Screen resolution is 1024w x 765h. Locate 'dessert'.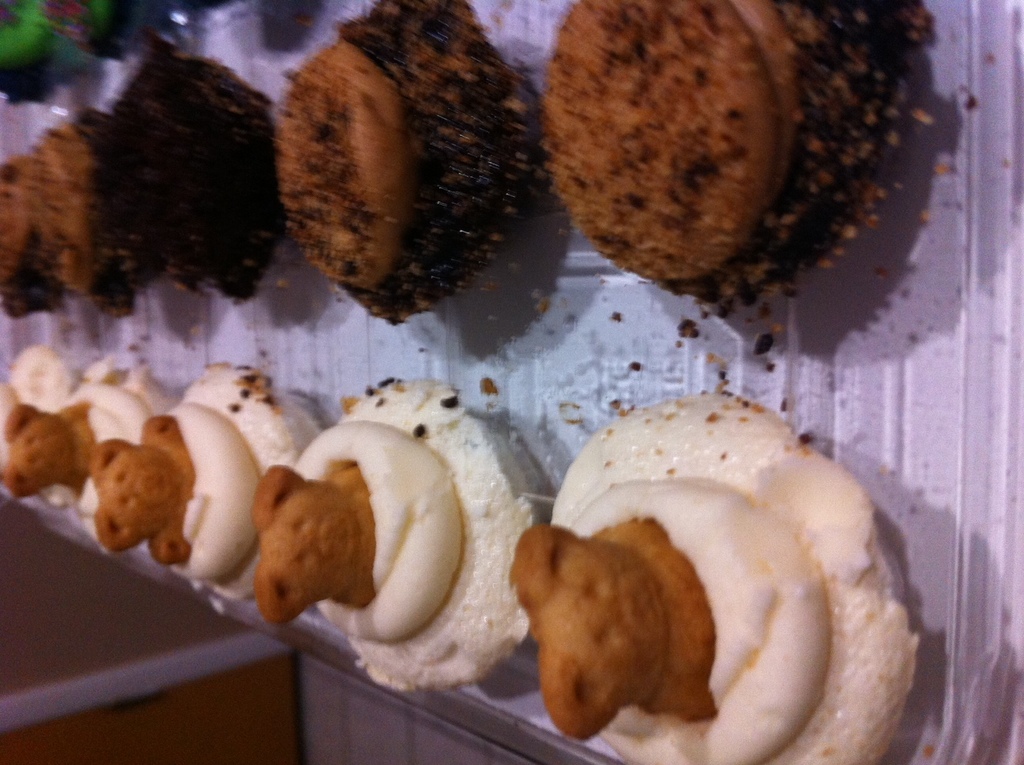
[276, 2, 548, 316].
